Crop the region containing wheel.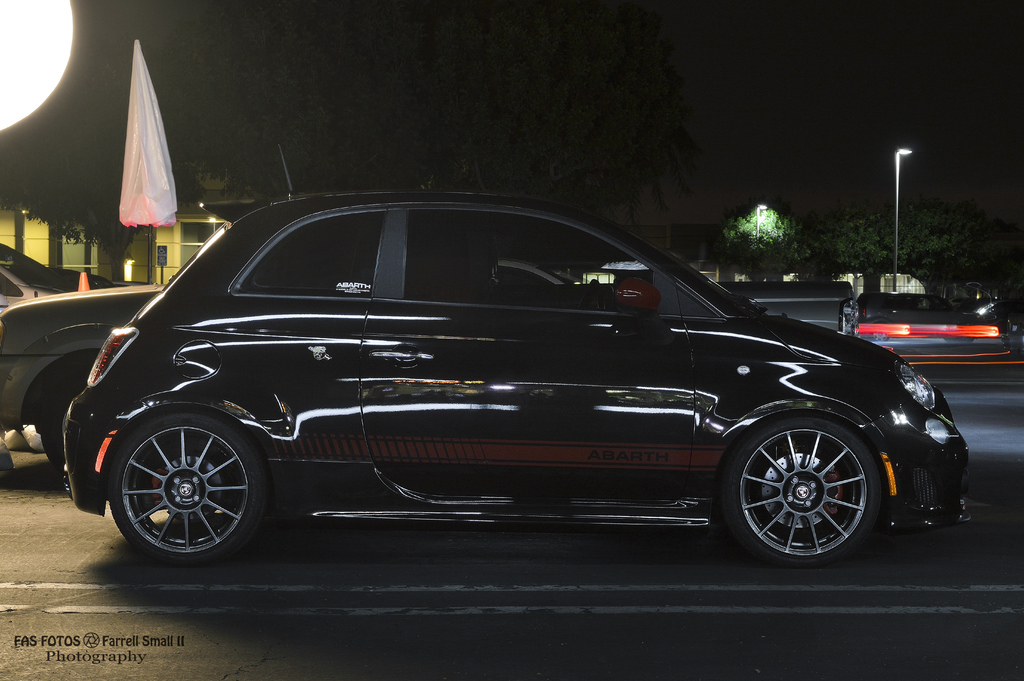
Crop region: {"left": 40, "top": 372, "right": 92, "bottom": 469}.
